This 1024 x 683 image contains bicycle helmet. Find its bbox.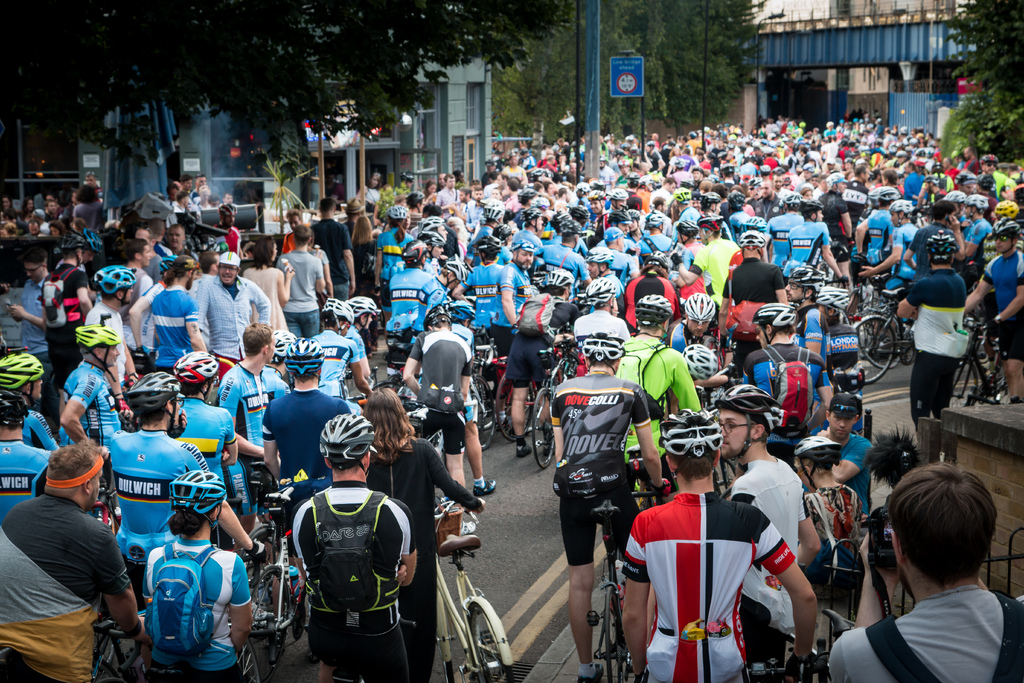
select_region(755, 303, 795, 325).
